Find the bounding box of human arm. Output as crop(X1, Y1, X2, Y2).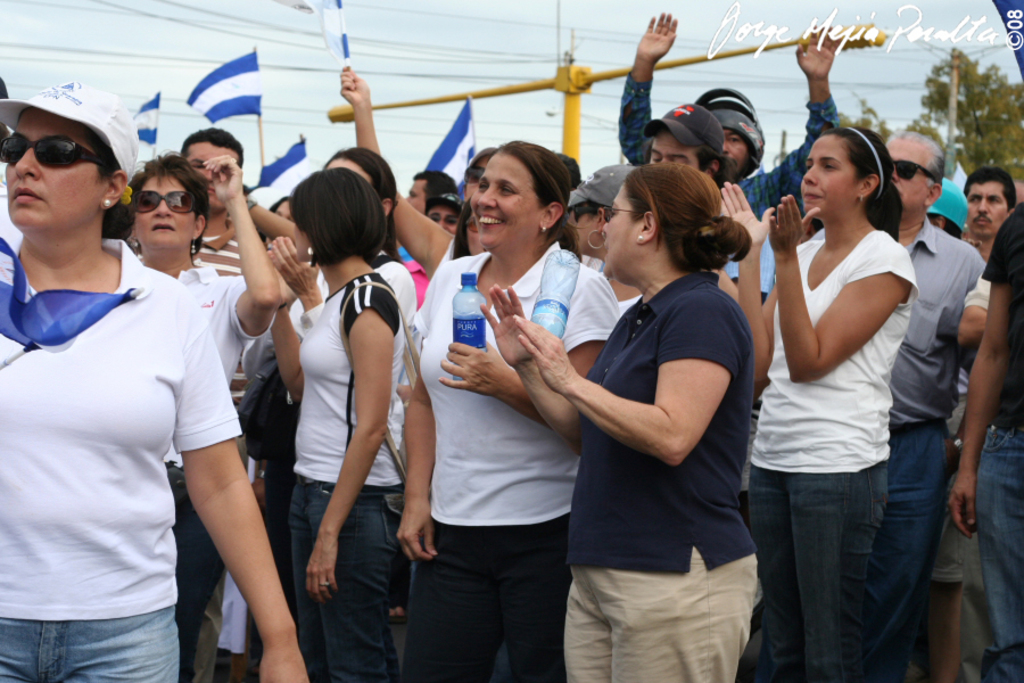
crop(963, 236, 983, 252).
